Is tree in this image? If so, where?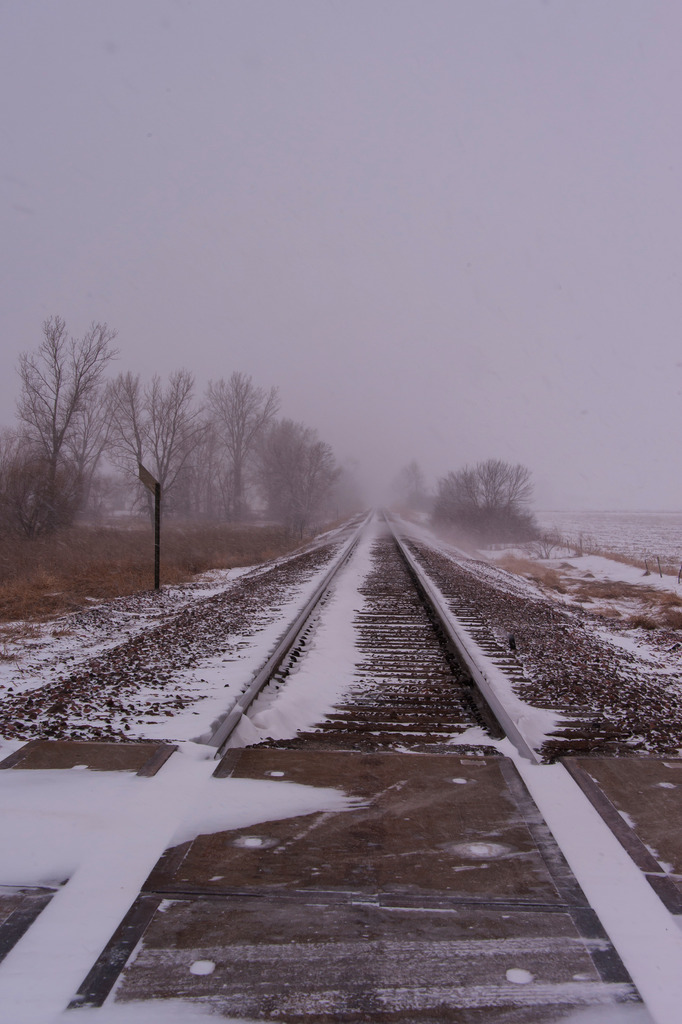
Yes, at [left=7, top=295, right=110, bottom=525].
